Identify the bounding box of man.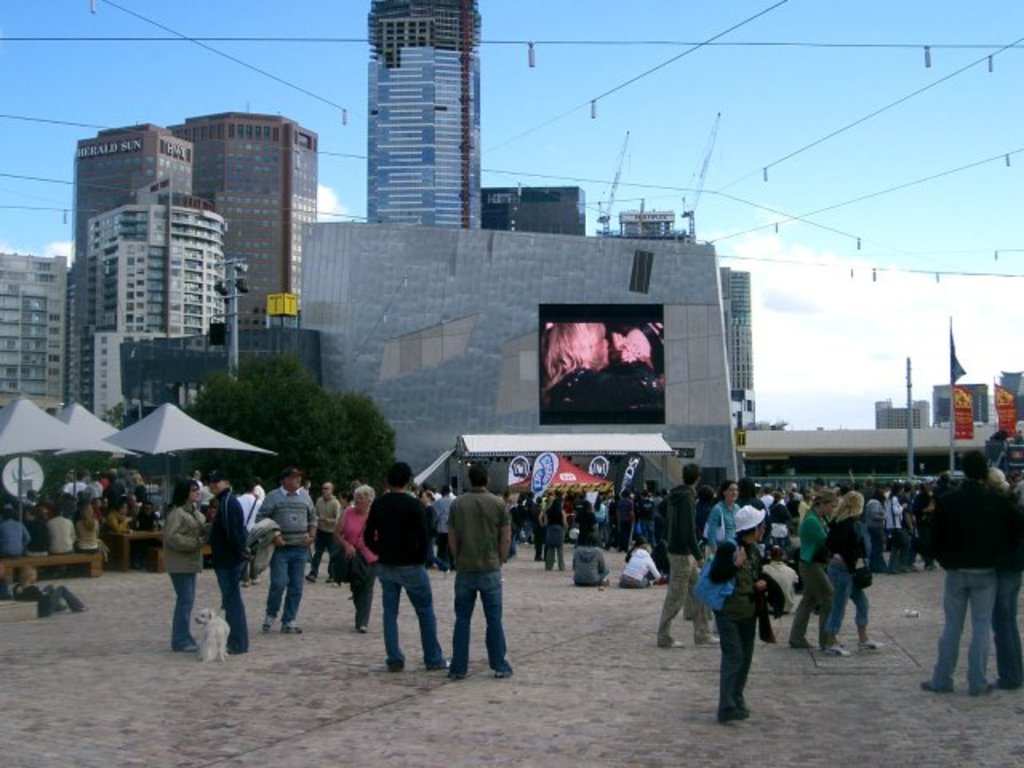
757/485/778/522.
